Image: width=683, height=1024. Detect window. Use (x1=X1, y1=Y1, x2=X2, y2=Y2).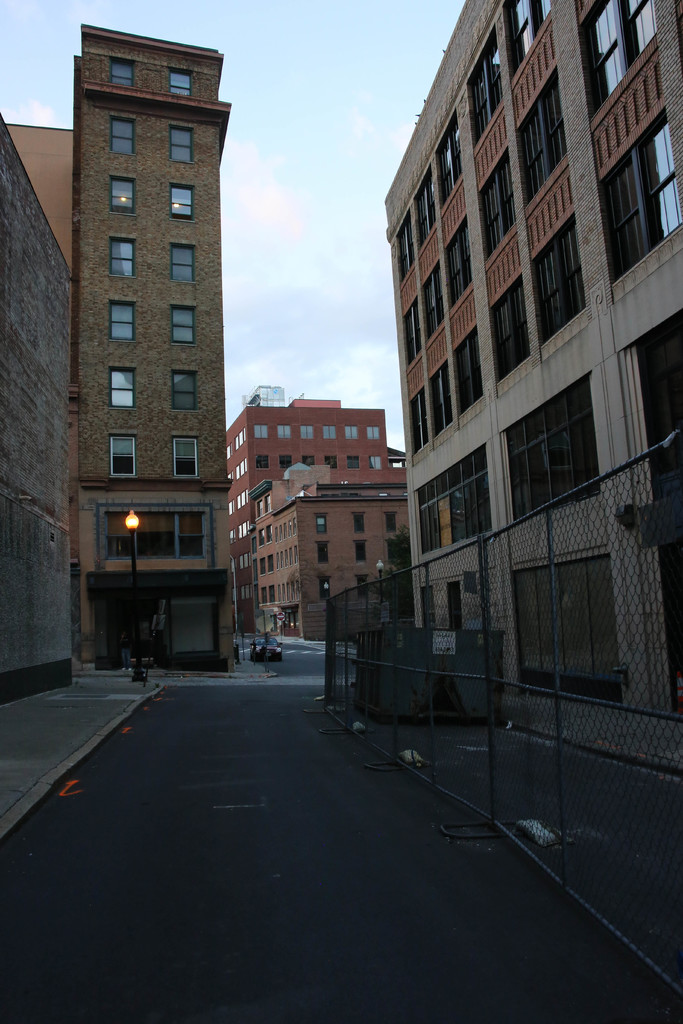
(x1=111, y1=53, x2=135, y2=92).
